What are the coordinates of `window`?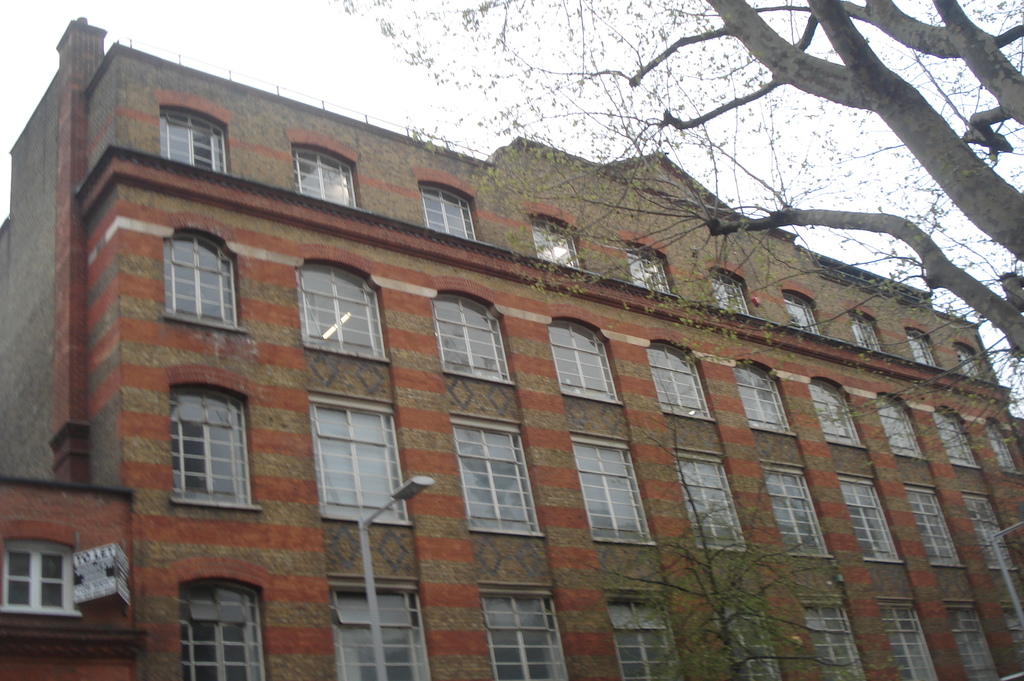
BBox(414, 184, 477, 243).
